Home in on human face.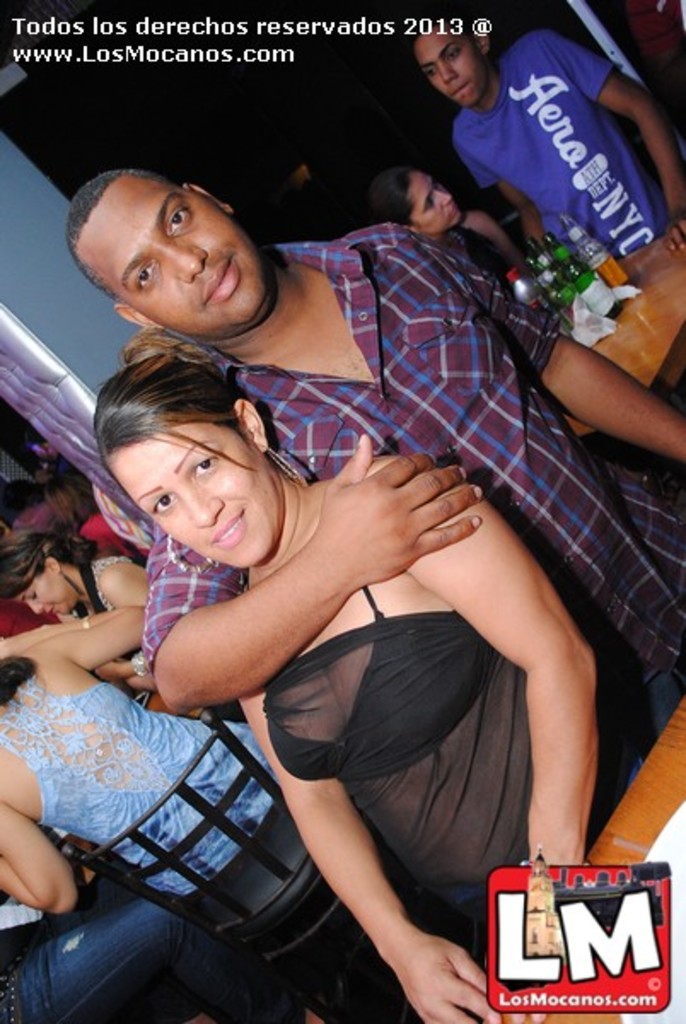
Homed in at l=20, t=575, r=87, b=616.
